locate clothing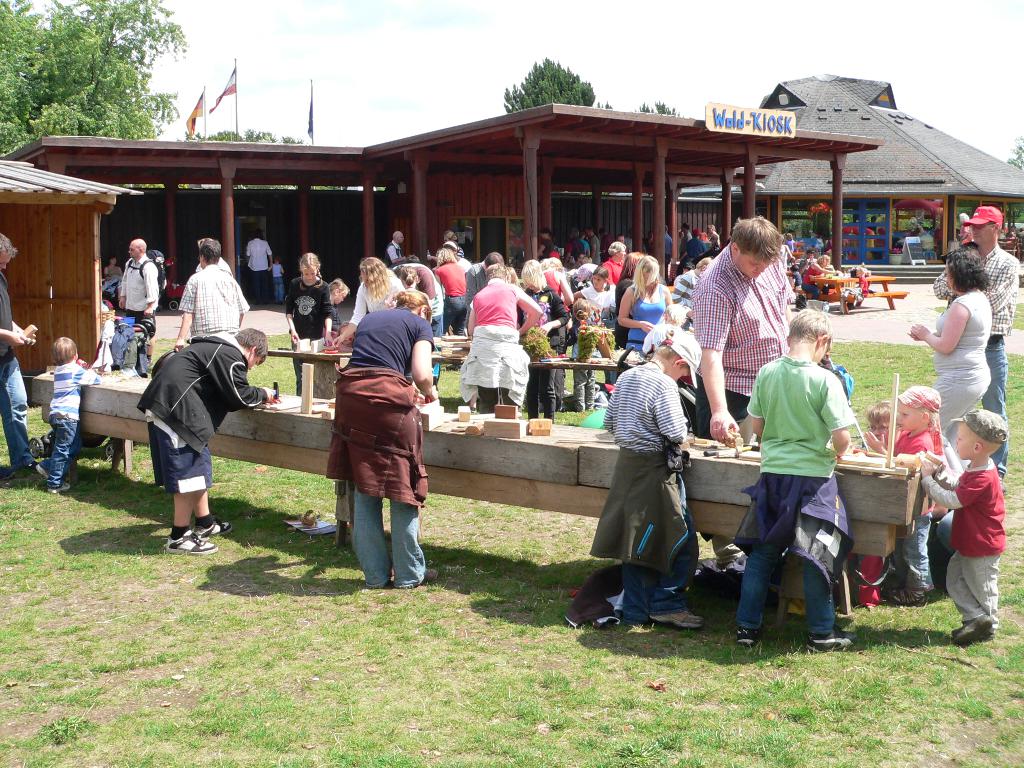
rect(574, 260, 599, 284)
